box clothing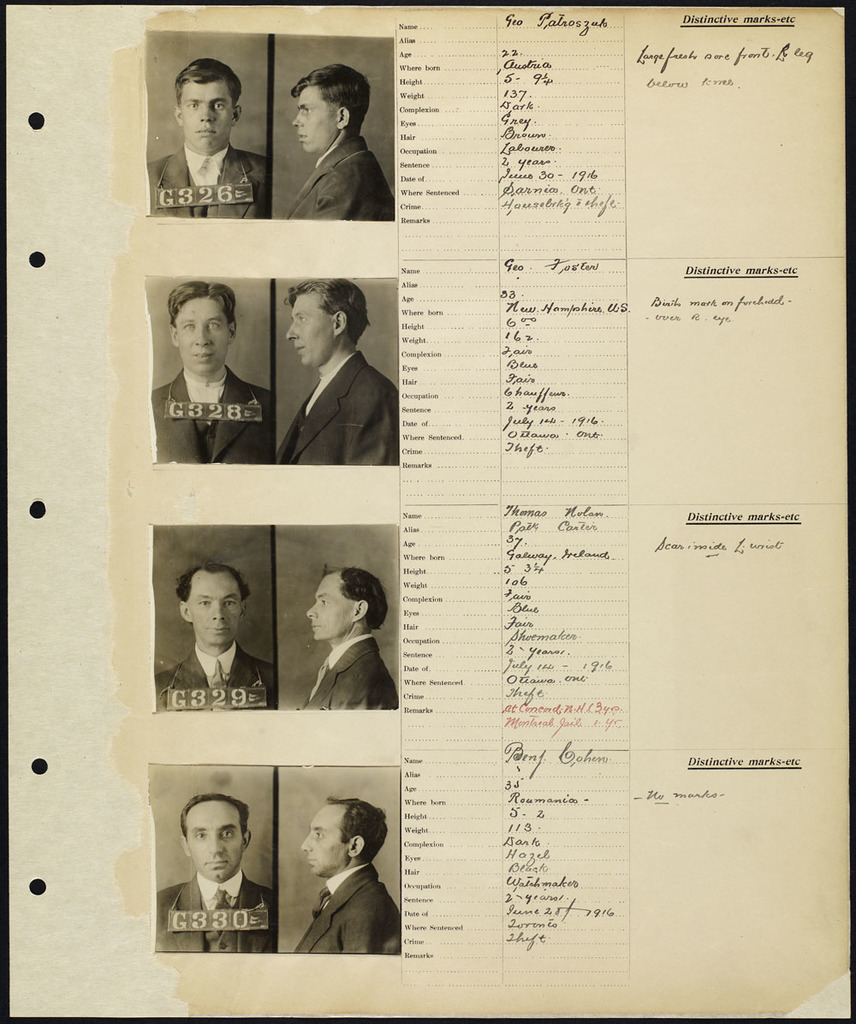
[left=148, top=144, right=265, bottom=217]
